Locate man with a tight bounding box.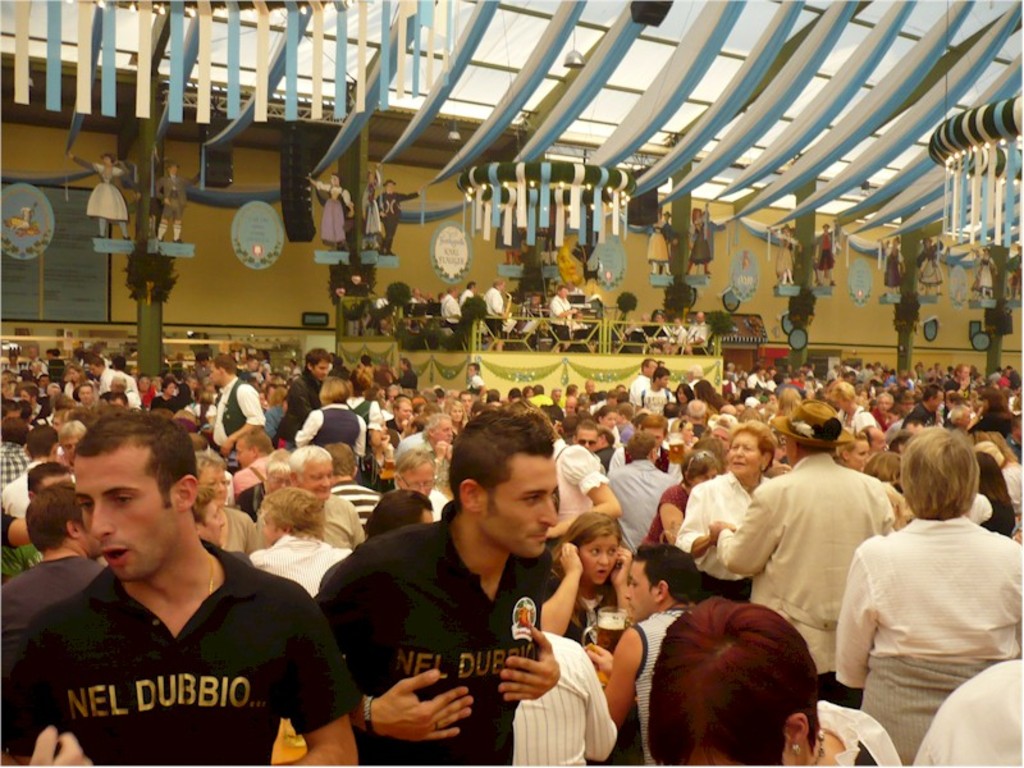
{"x1": 626, "y1": 357, "x2": 660, "y2": 410}.
